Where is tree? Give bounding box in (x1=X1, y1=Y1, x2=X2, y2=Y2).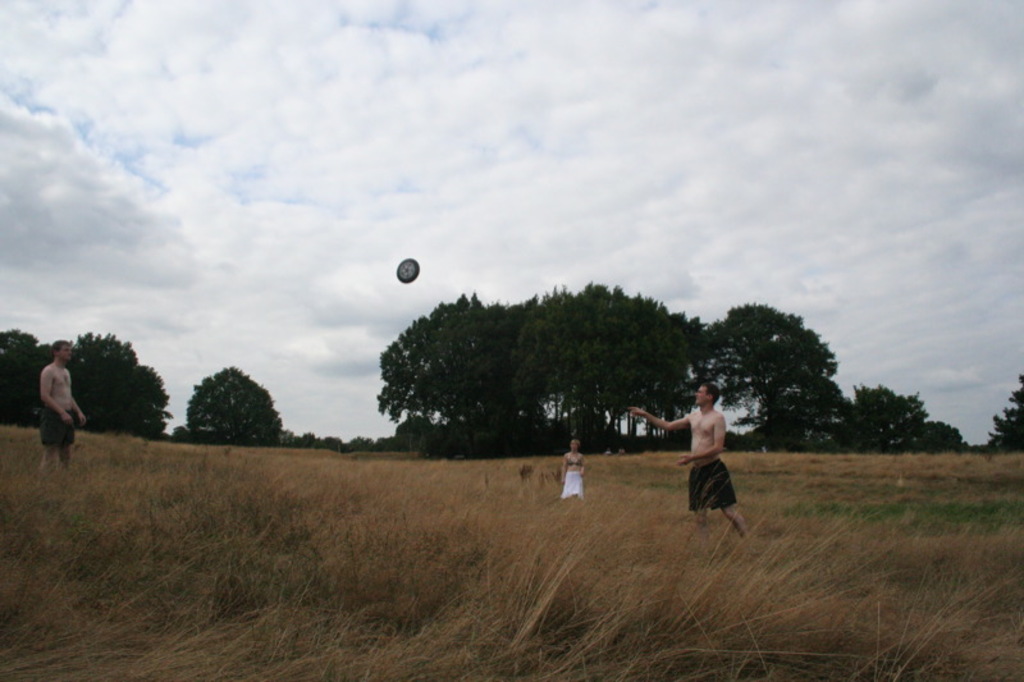
(x1=180, y1=358, x2=274, y2=447).
